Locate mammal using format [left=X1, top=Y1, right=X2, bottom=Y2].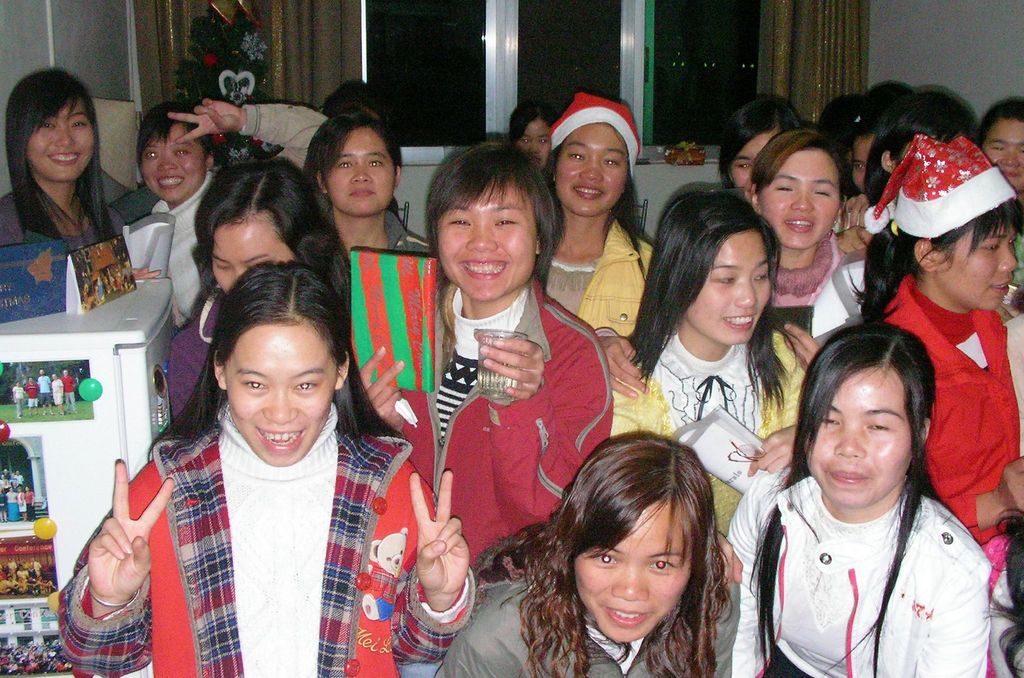
[left=424, top=428, right=727, bottom=677].
